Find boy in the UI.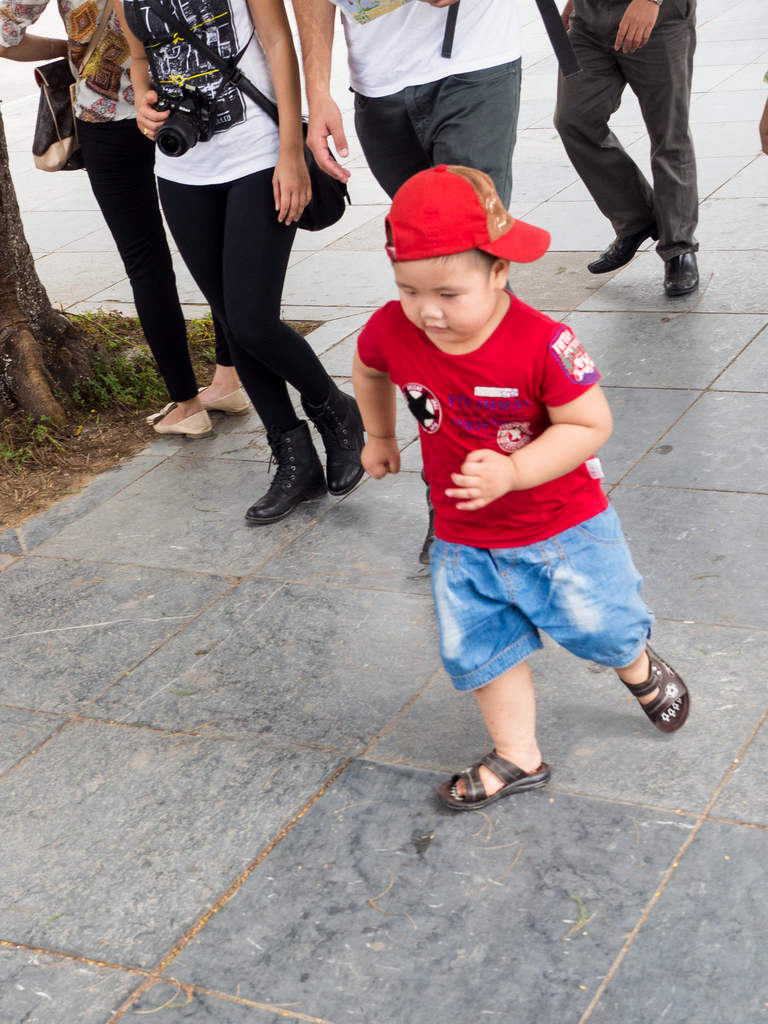
UI element at select_region(353, 164, 691, 810).
